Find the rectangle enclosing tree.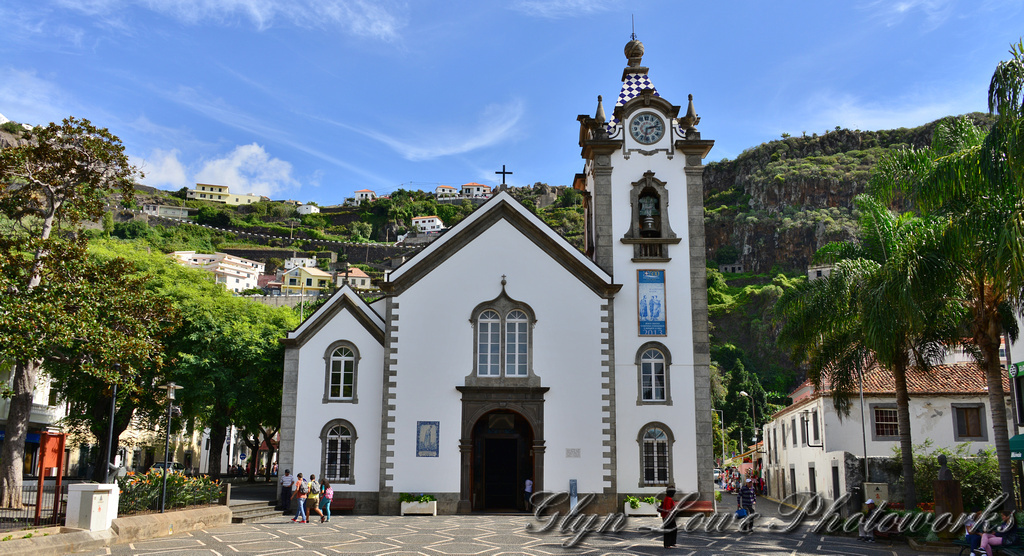
[140, 281, 301, 488].
